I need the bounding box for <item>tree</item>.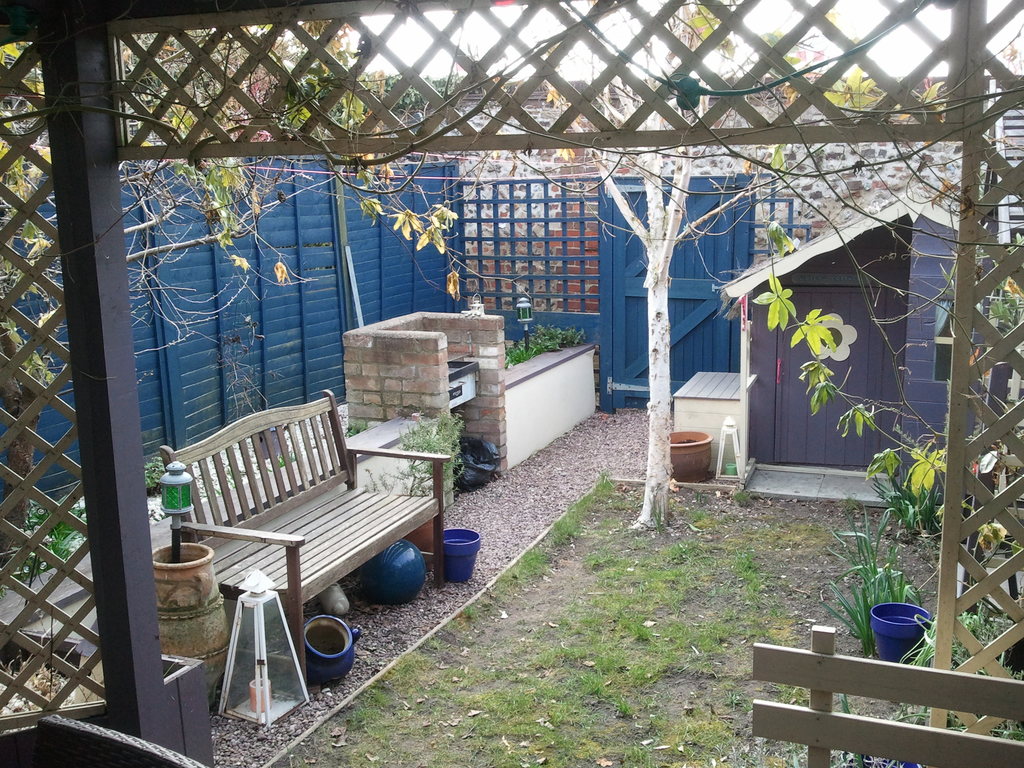
Here it is: 479:0:950:534.
